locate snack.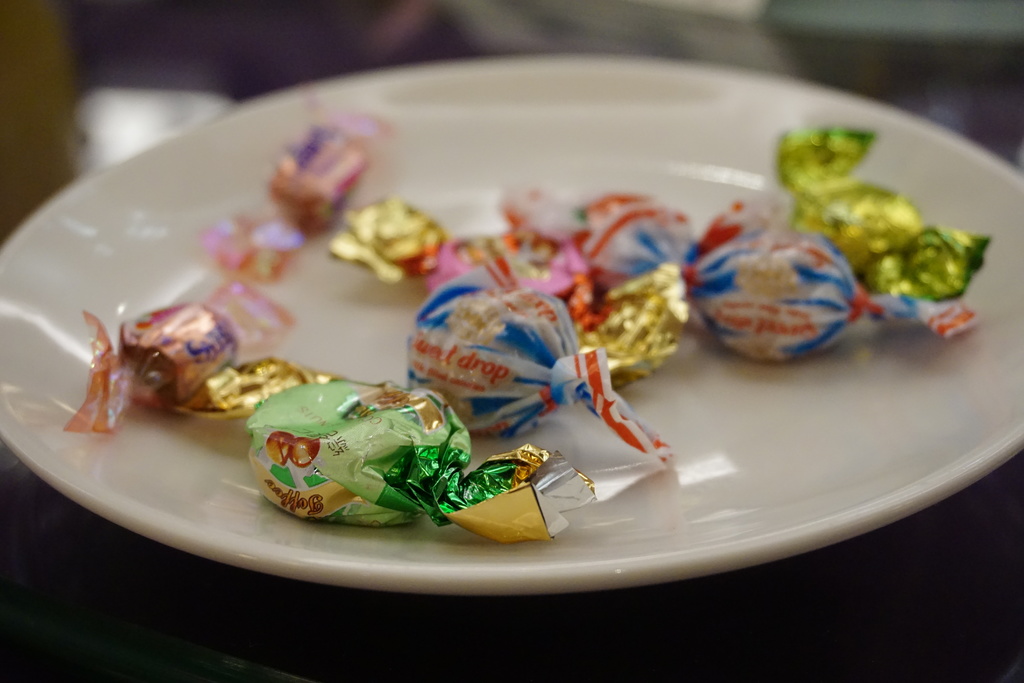
Bounding box: [x1=776, y1=120, x2=999, y2=303].
